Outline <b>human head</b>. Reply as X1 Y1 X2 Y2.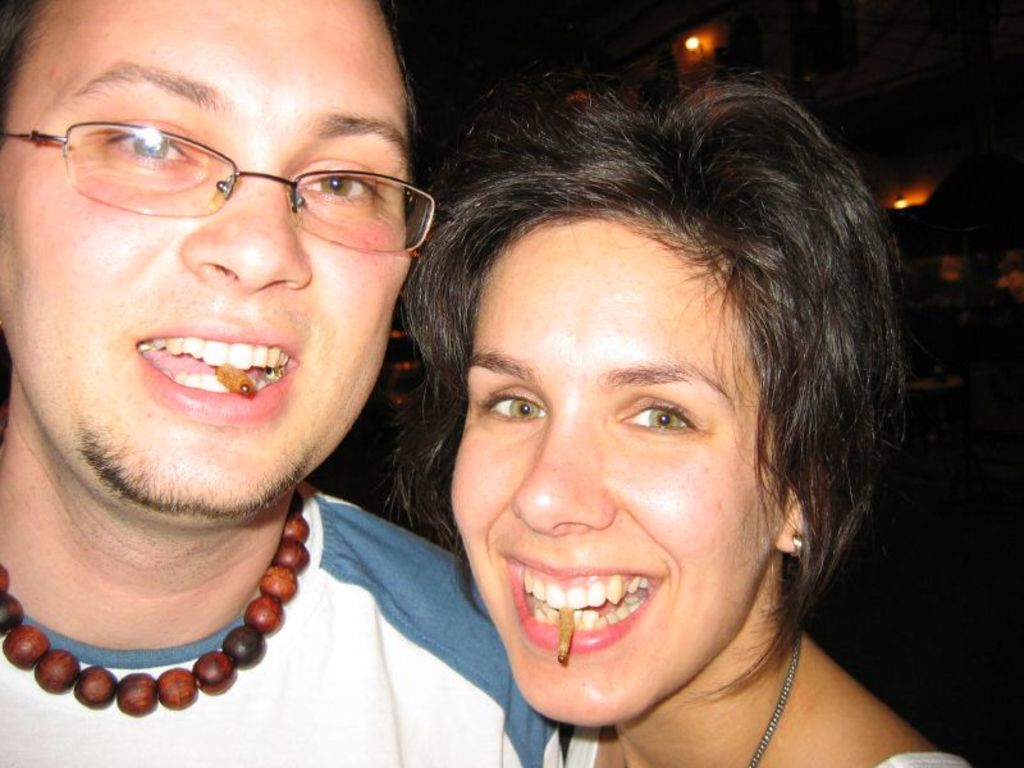
443 93 904 736.
